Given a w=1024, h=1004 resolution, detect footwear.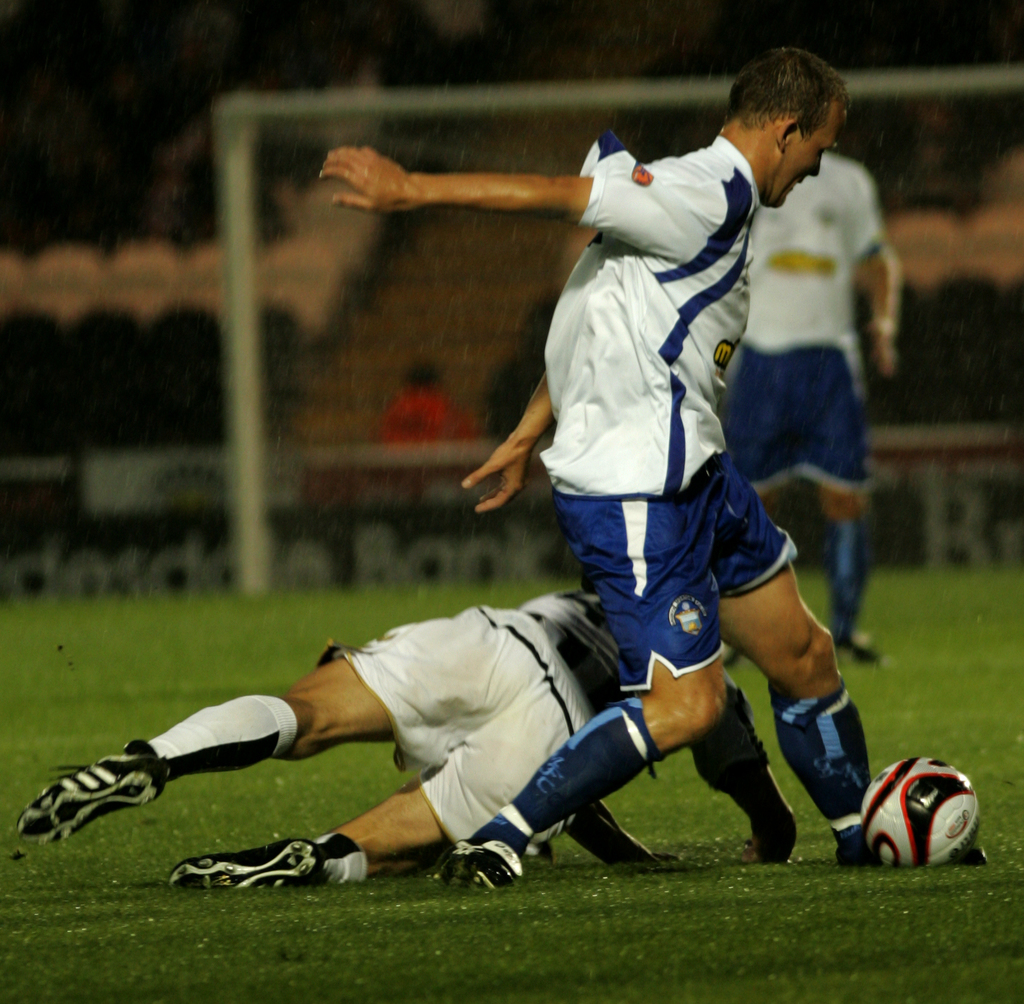
box=[431, 828, 522, 898].
